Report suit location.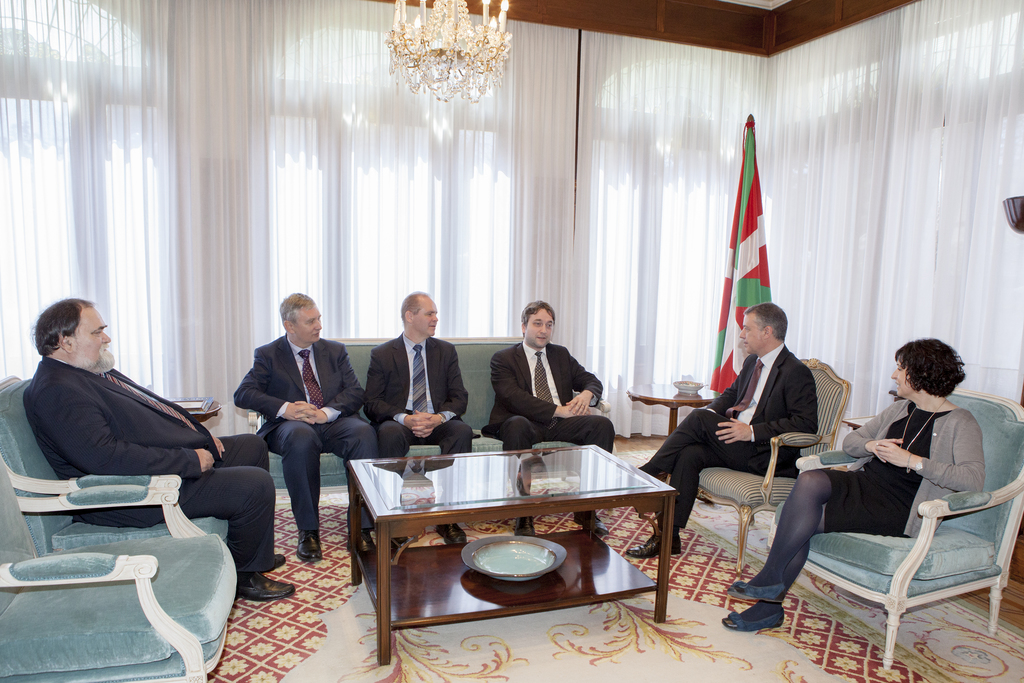
Report: left=364, top=327, right=469, bottom=456.
